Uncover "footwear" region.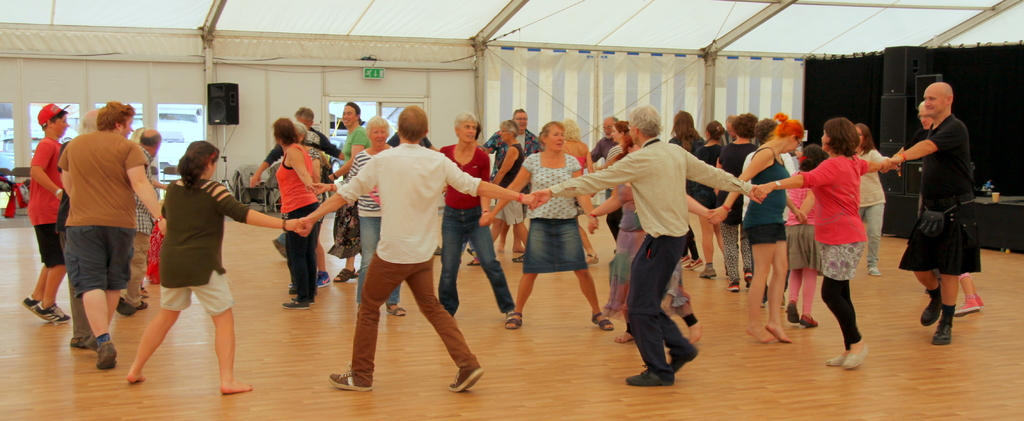
Uncovered: detection(97, 338, 118, 373).
